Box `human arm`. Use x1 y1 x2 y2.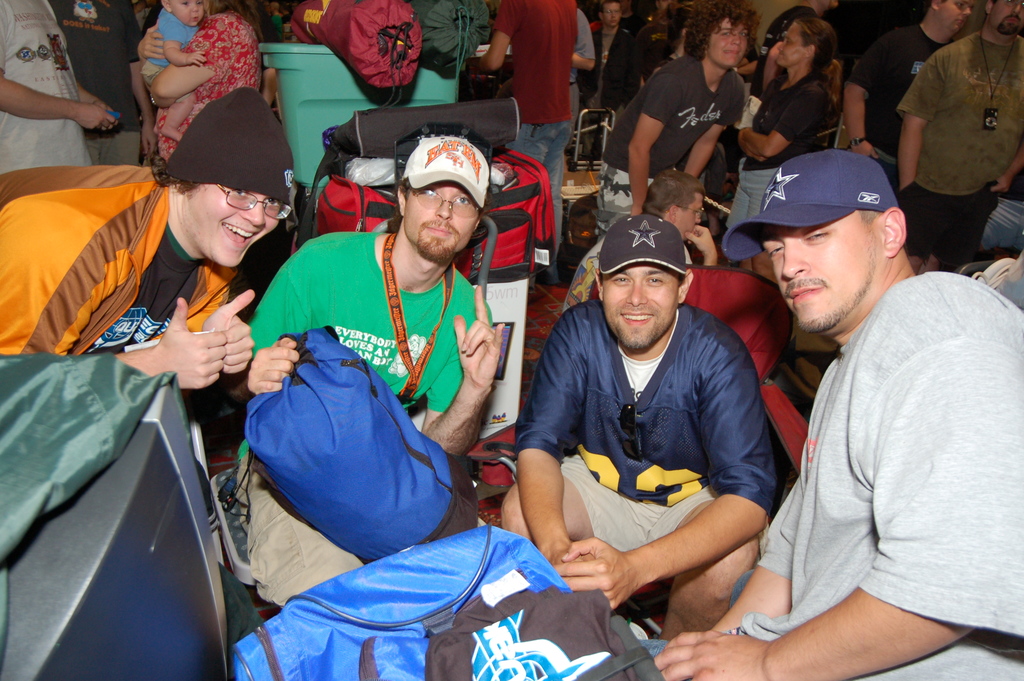
843 15 902 160.
